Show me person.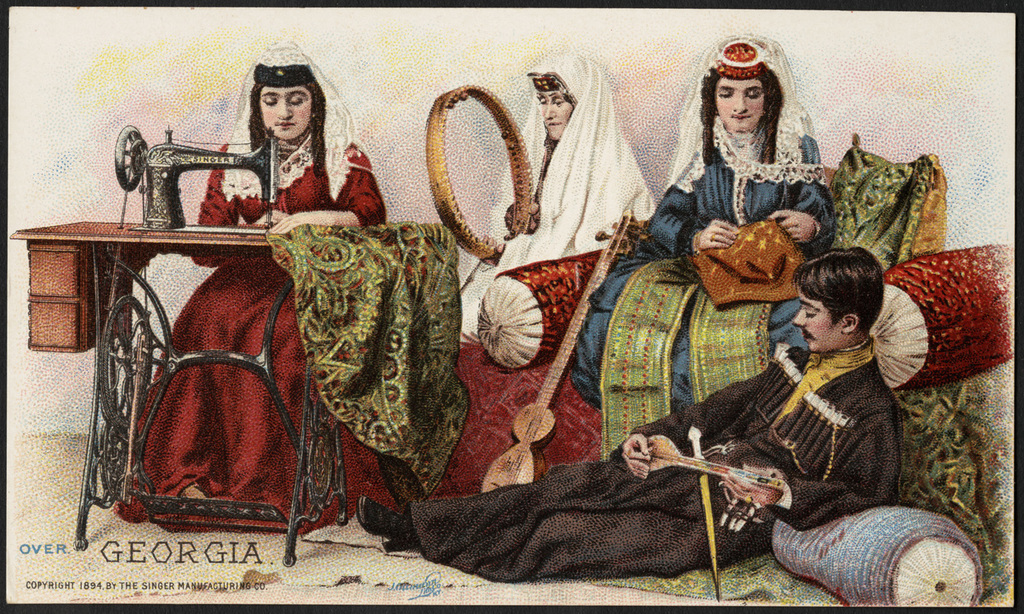
person is here: 568 31 838 416.
